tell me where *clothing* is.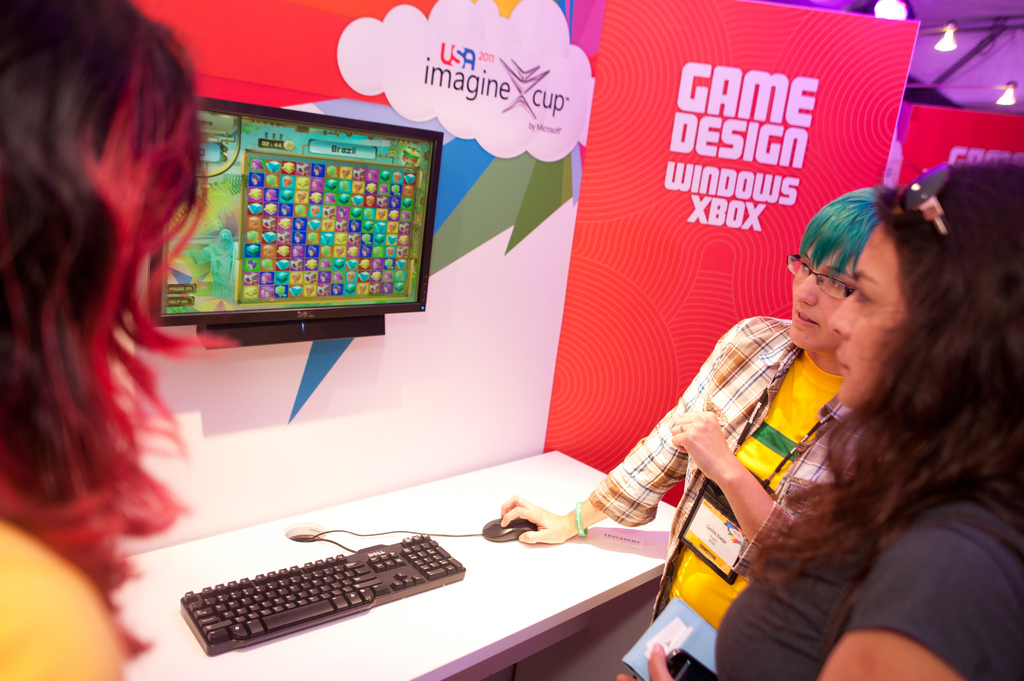
*clothing* is at crop(553, 305, 865, 627).
